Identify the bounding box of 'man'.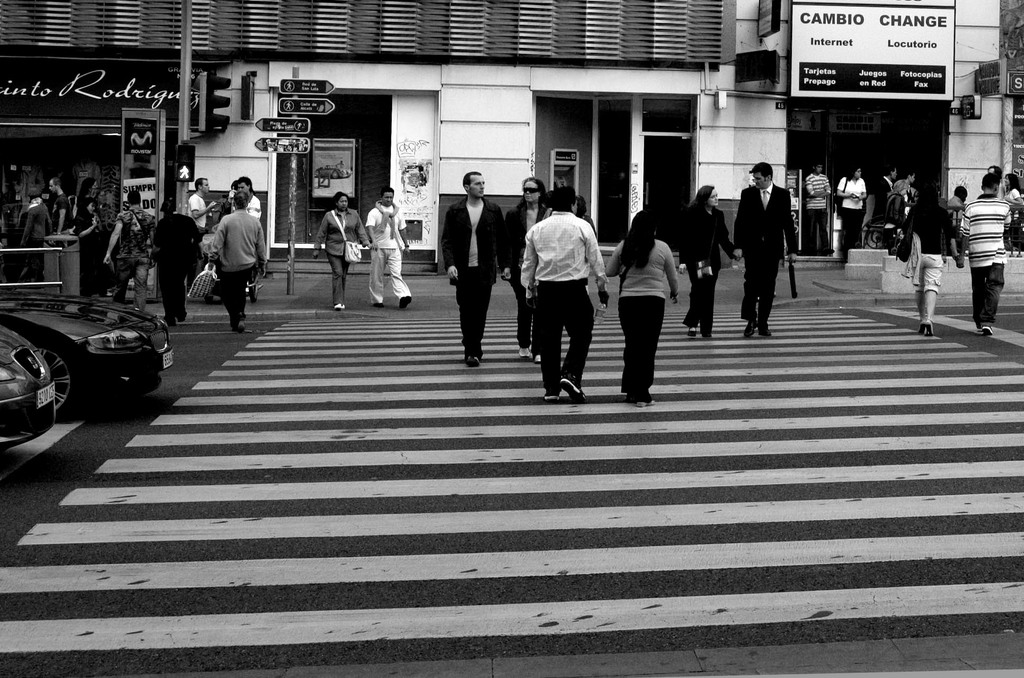
727, 157, 799, 339.
